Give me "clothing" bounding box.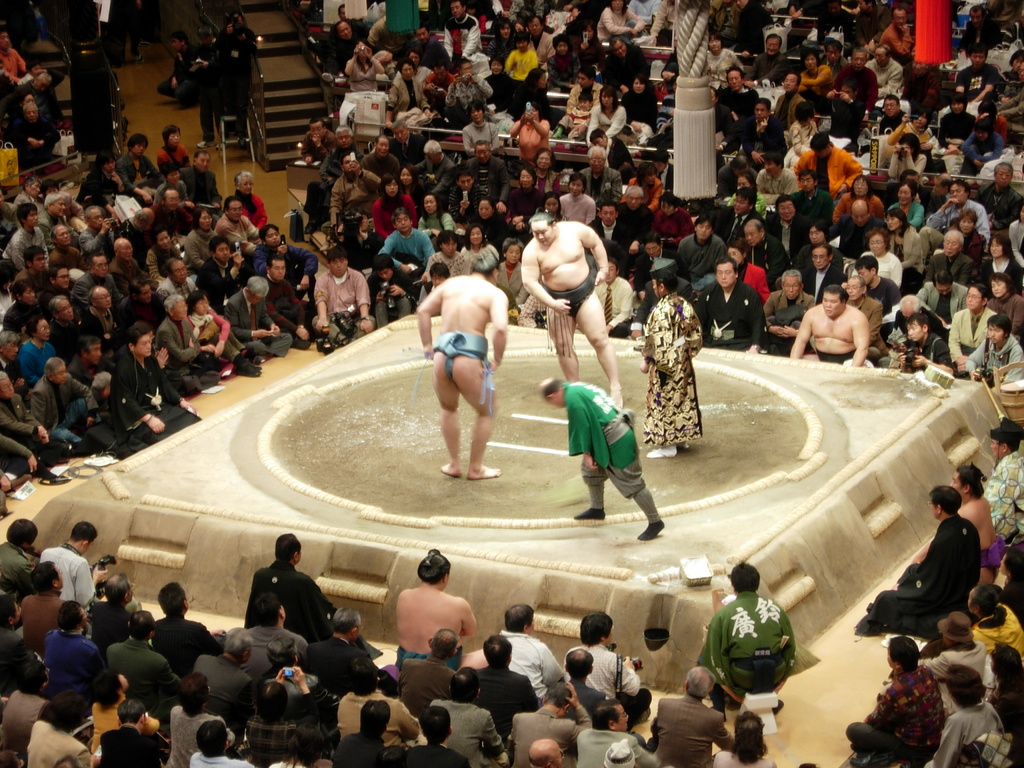
bbox=[547, 682, 608, 725].
